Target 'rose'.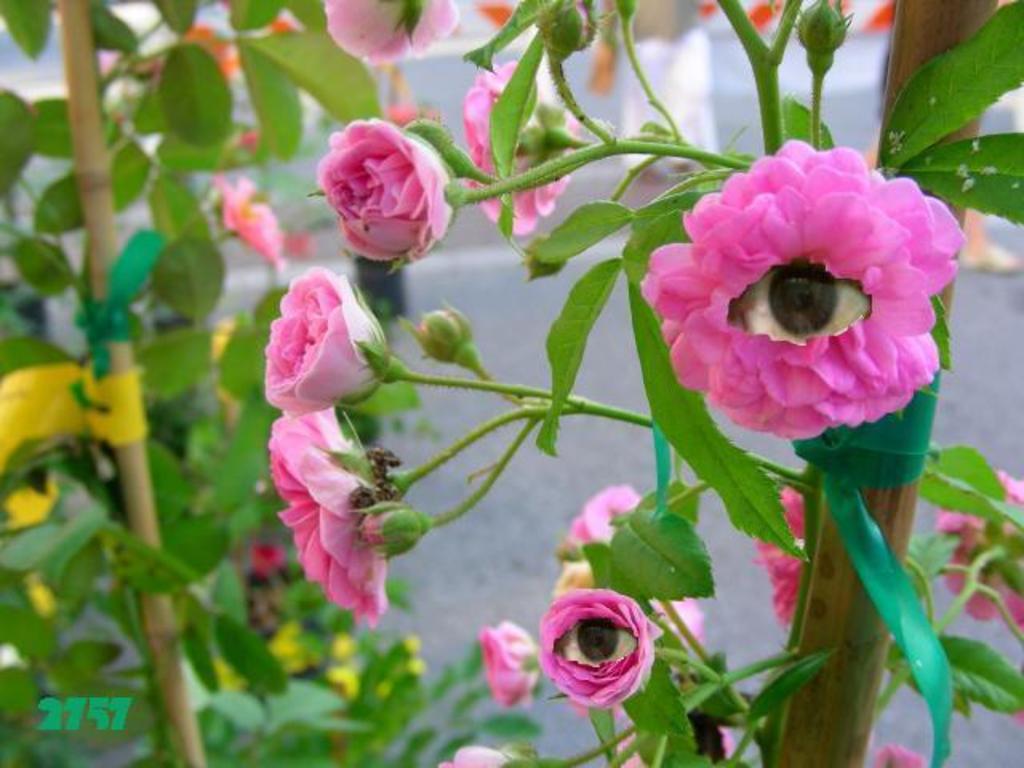
Target region: x1=266, y1=408, x2=400, y2=626.
